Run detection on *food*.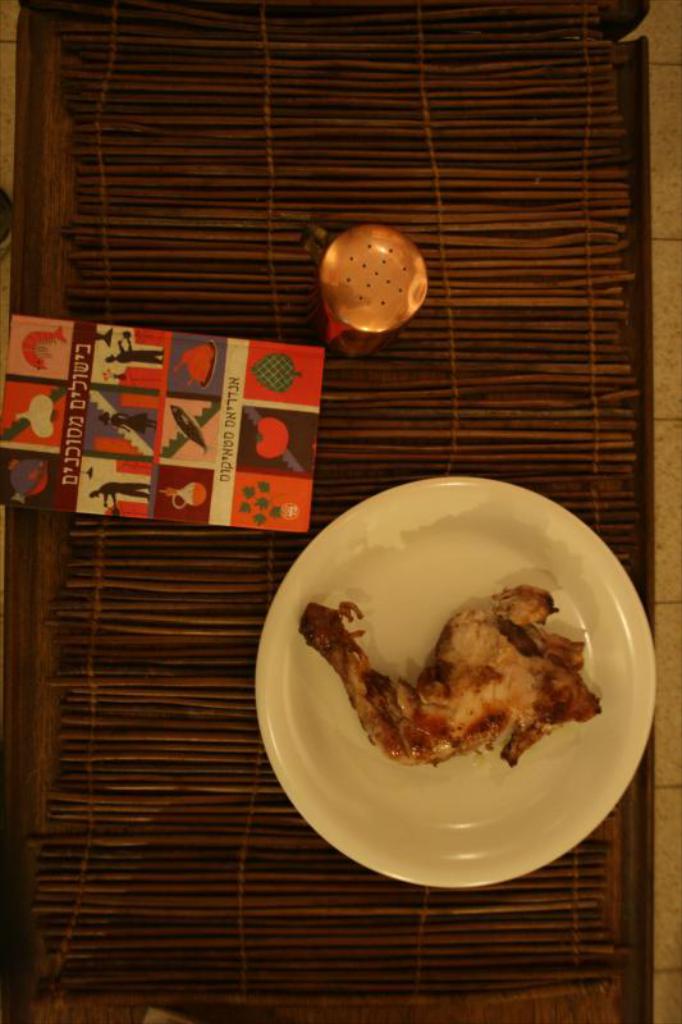
Result: x1=169, y1=343, x2=218, y2=387.
